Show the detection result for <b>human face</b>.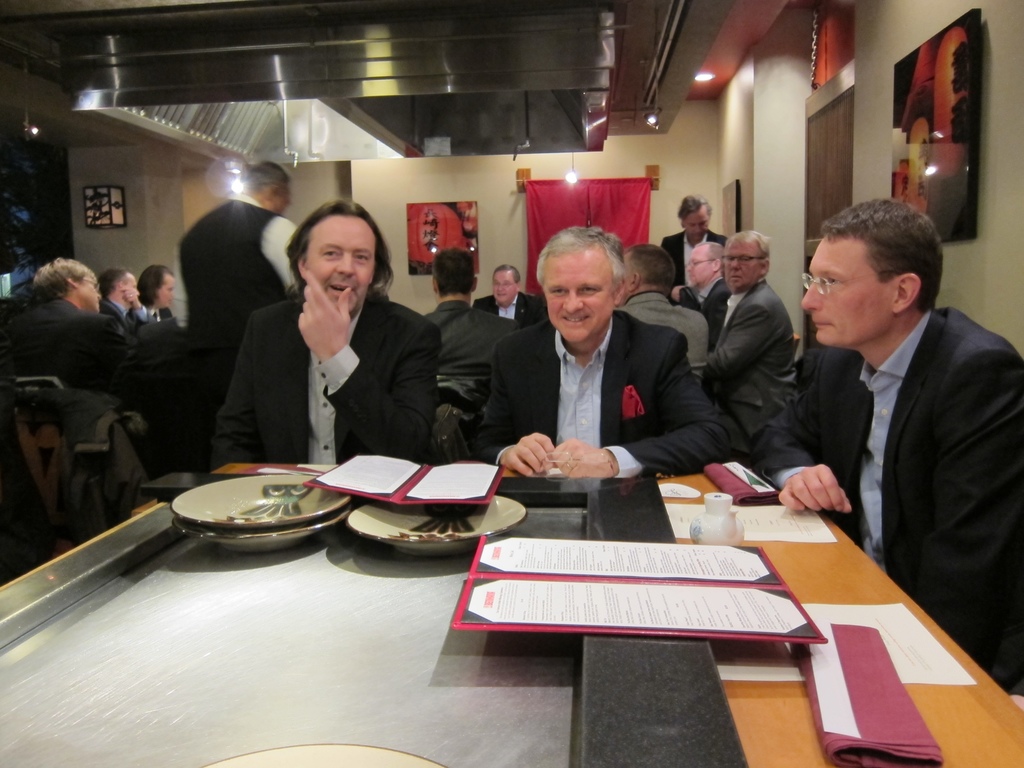
detection(684, 209, 708, 242).
